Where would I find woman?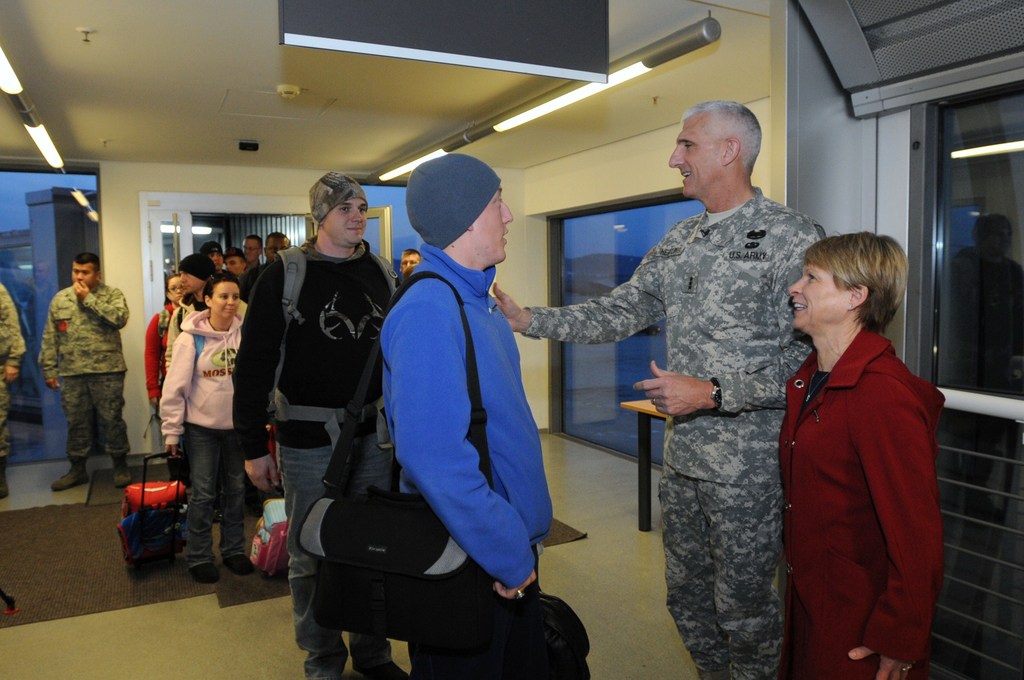
At <bbox>144, 273, 188, 411</bbox>.
